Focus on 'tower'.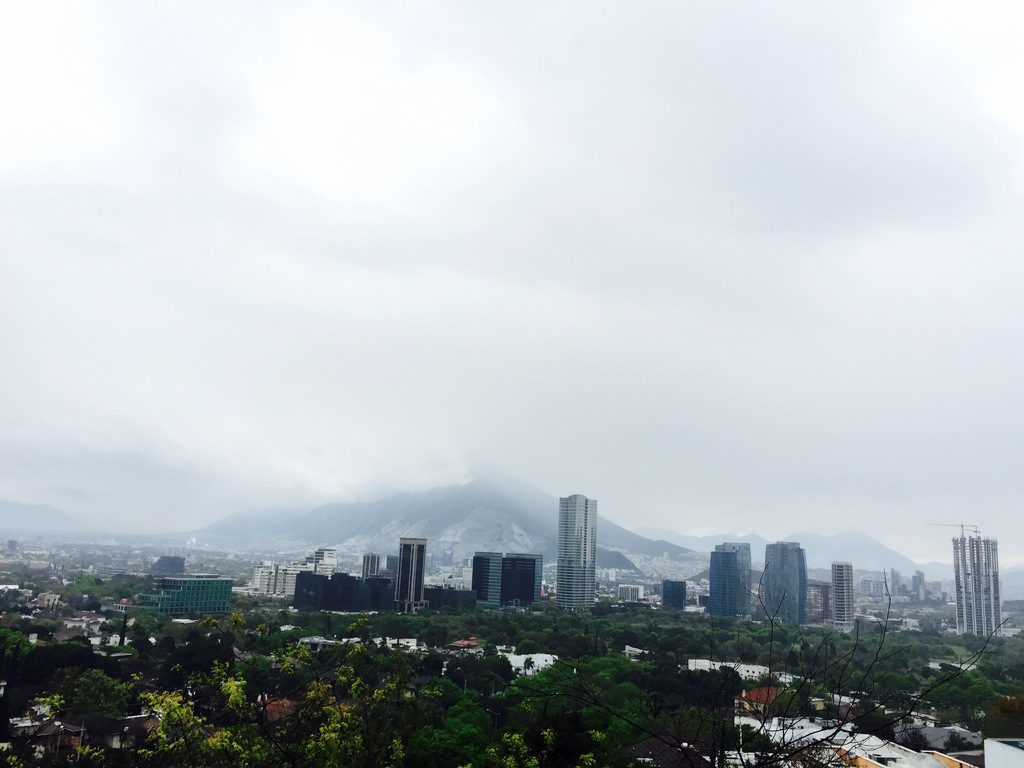
Focused at [393, 532, 433, 606].
